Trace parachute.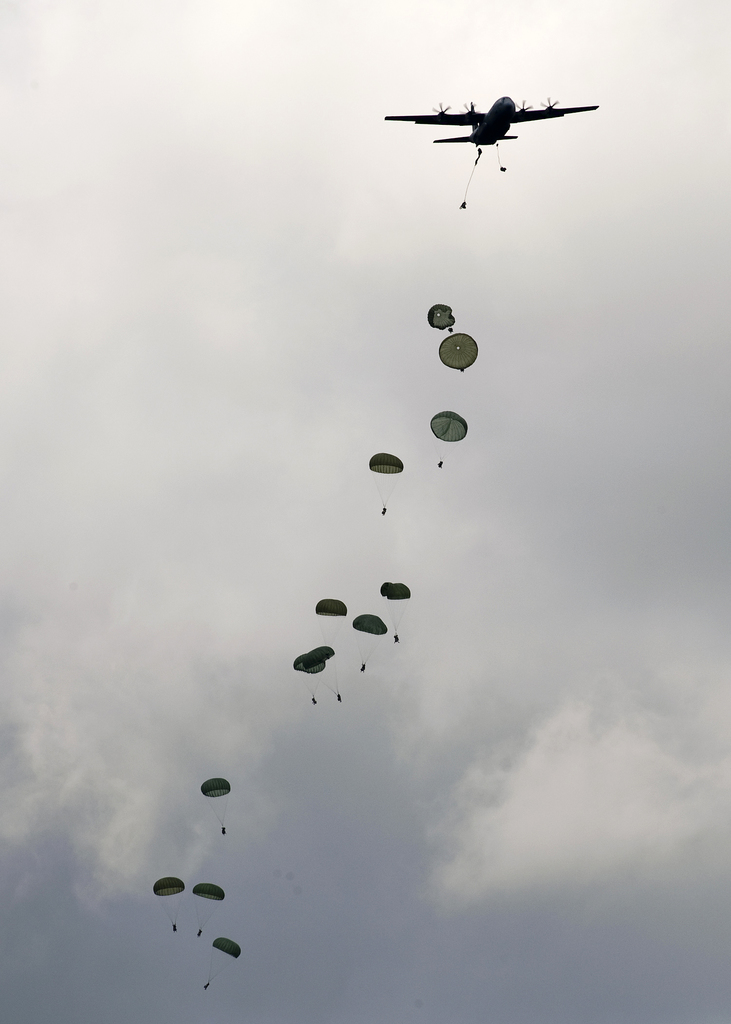
Traced to (left=202, top=776, right=233, bottom=836).
